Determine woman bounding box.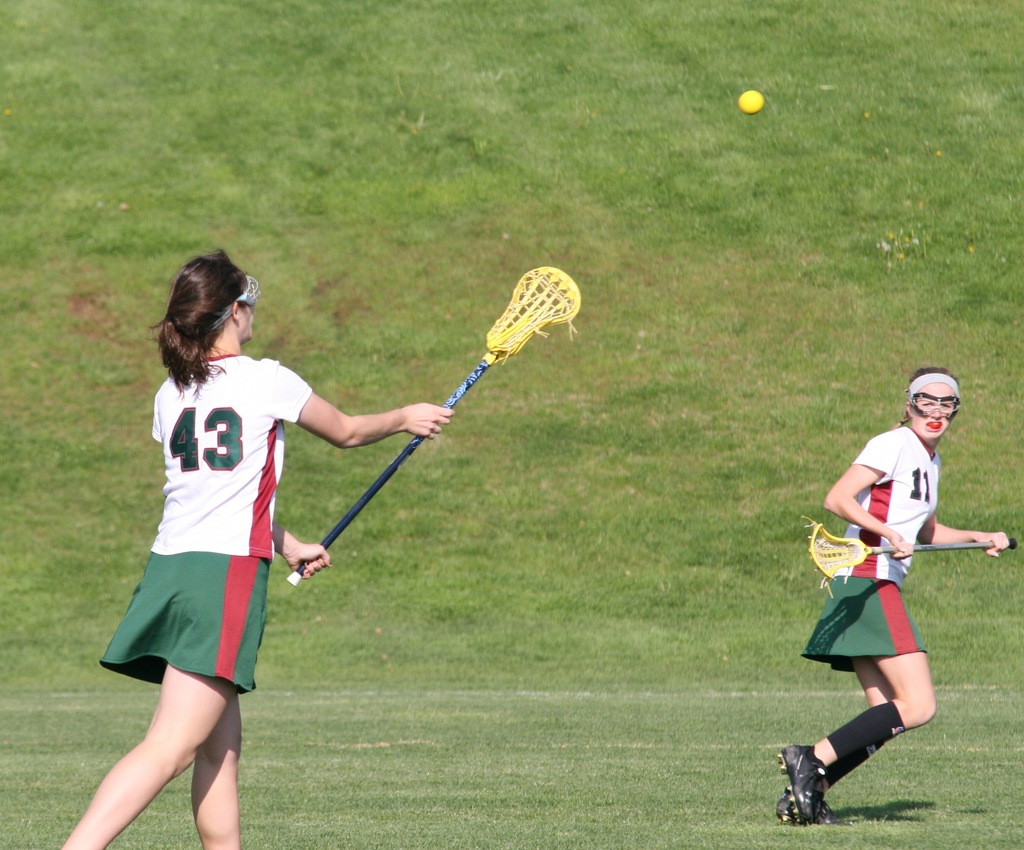
Determined: <box>54,250,454,849</box>.
